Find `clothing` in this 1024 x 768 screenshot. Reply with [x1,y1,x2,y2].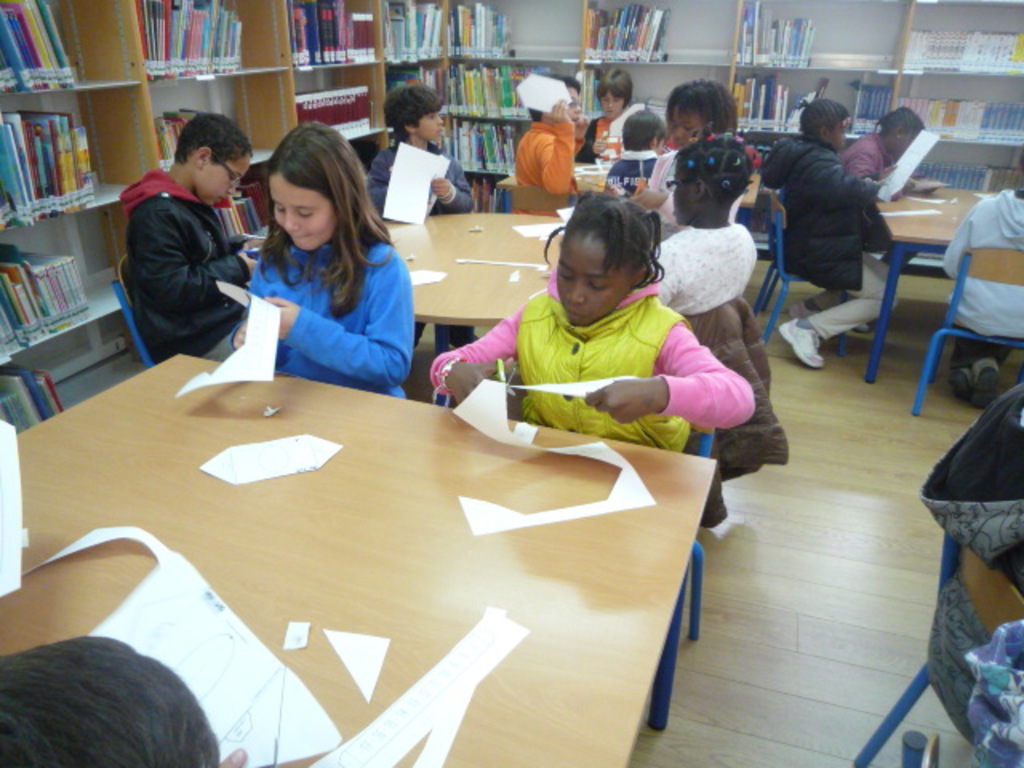
[360,136,475,221].
